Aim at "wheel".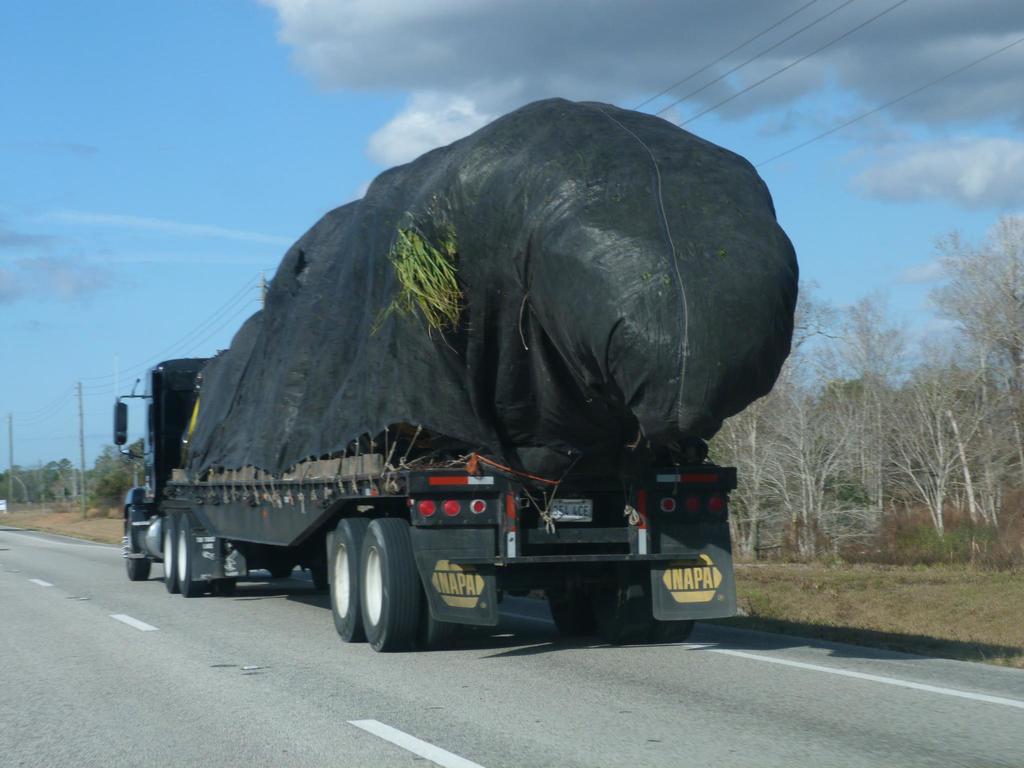
Aimed at box=[648, 621, 693, 643].
